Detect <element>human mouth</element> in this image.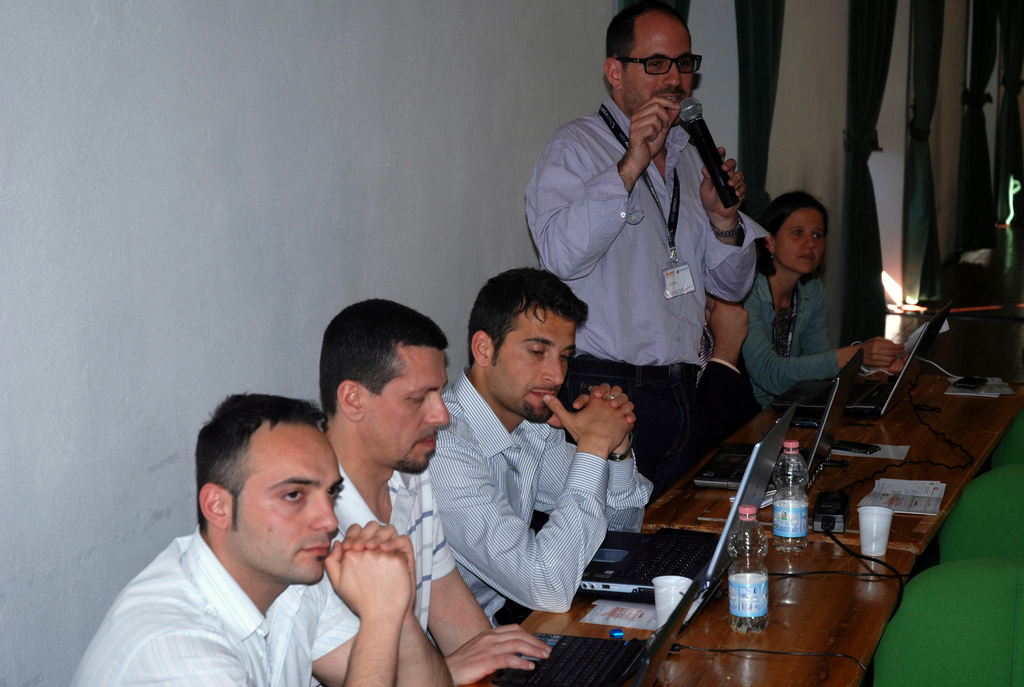
Detection: x1=301, y1=548, x2=328, y2=551.
